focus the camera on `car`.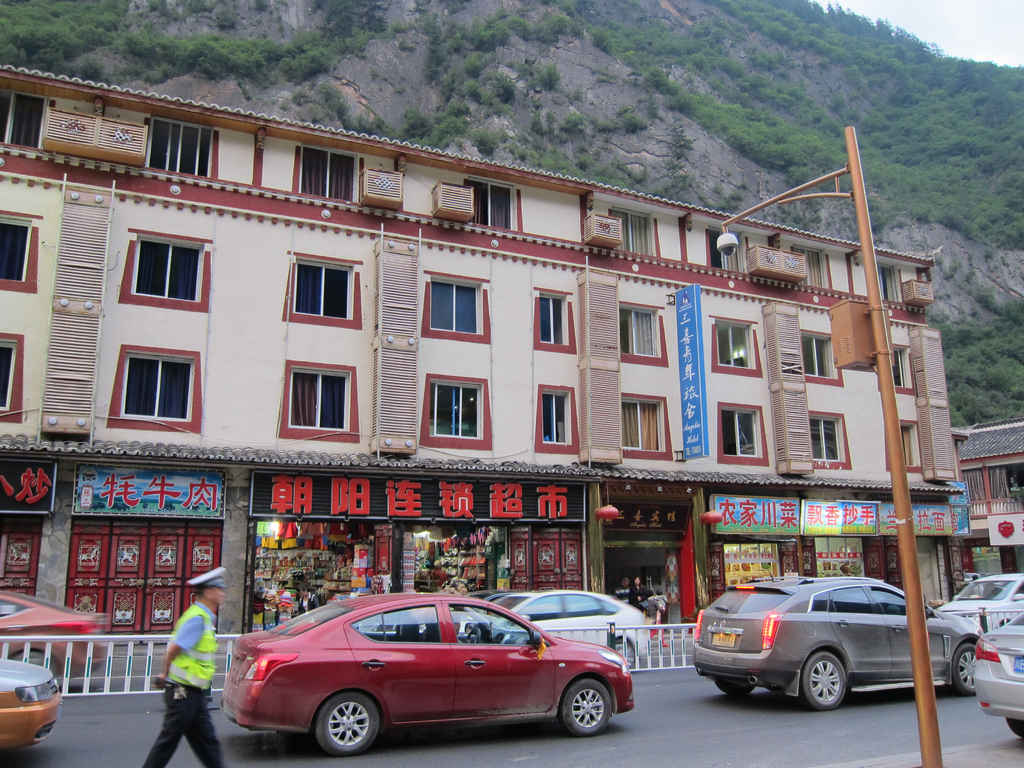
Focus region: (left=0, top=585, right=111, bottom=689).
